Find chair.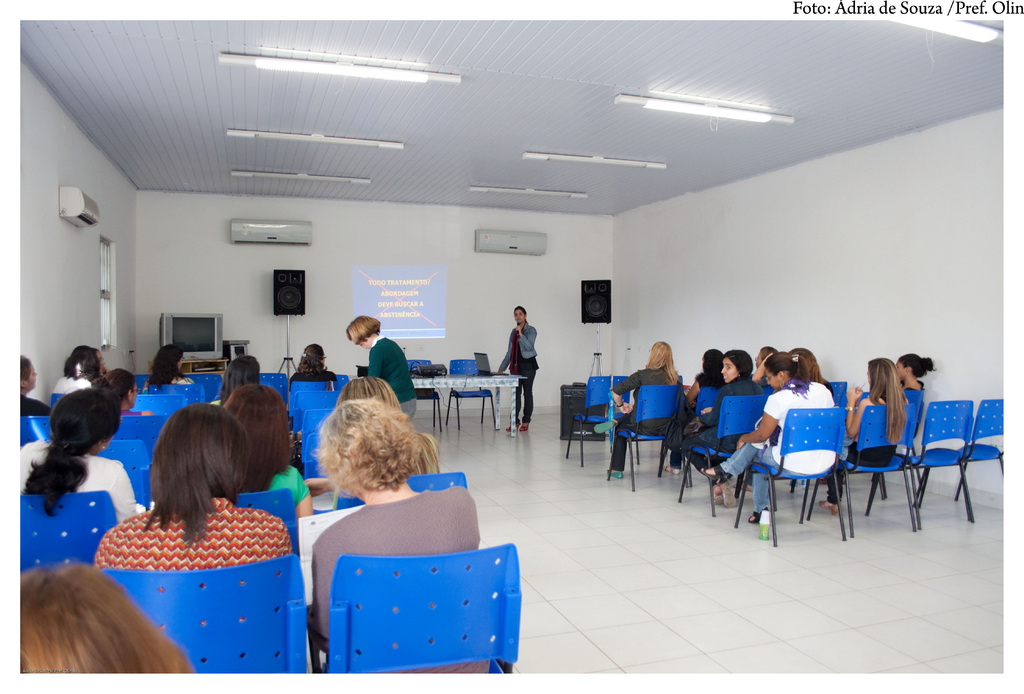
[x1=829, y1=379, x2=848, y2=400].
